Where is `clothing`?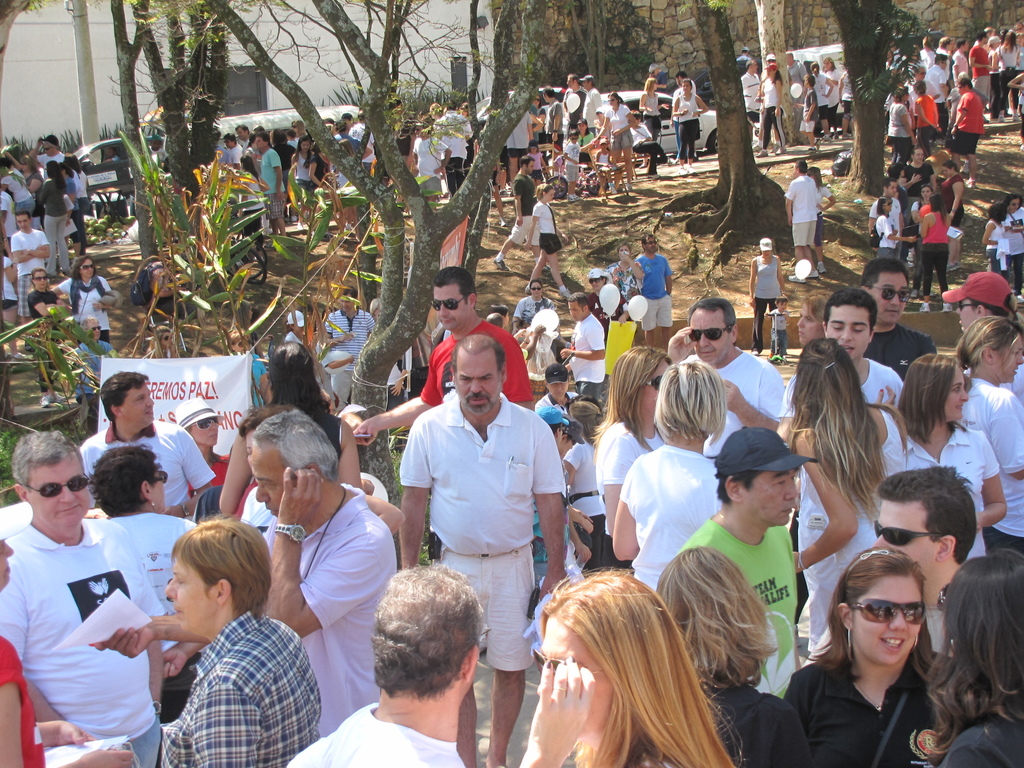
<bbox>583, 86, 607, 135</bbox>.
